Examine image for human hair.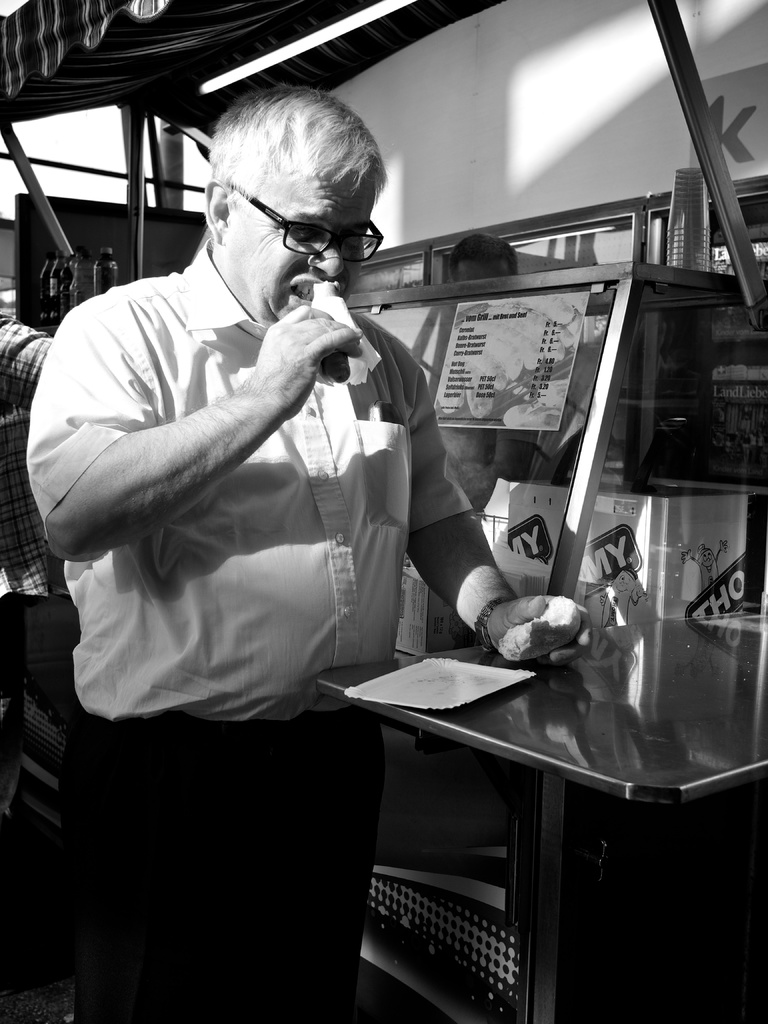
Examination result: 447 231 520 280.
